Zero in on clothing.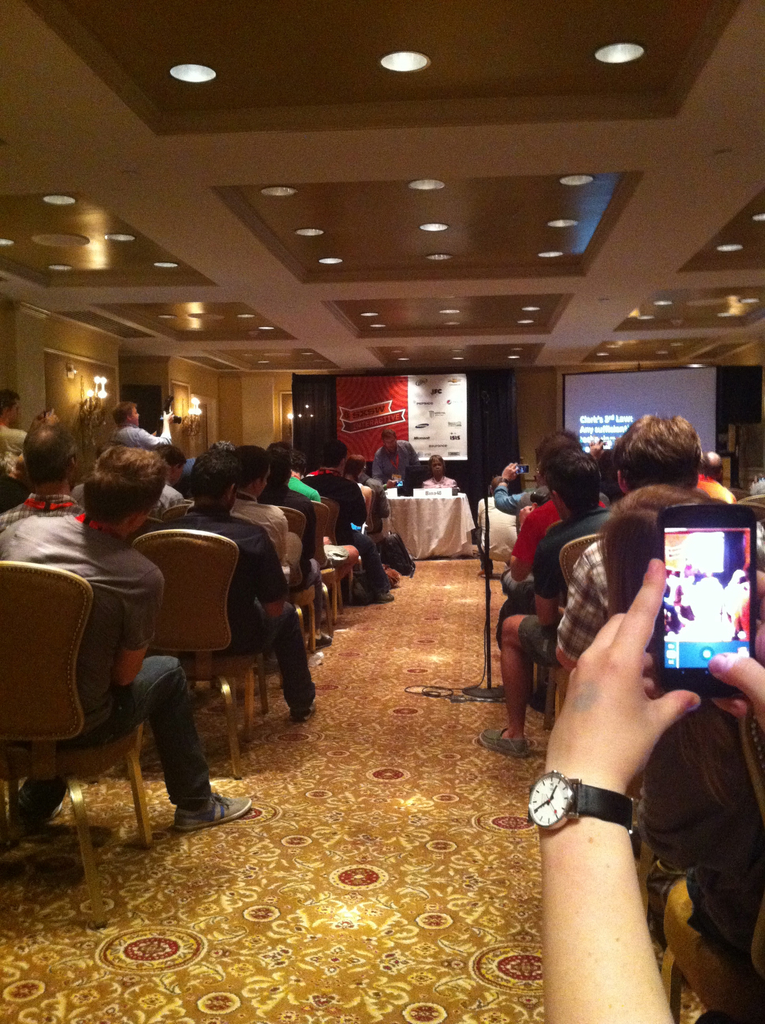
Zeroed in: 307:456:365:552.
